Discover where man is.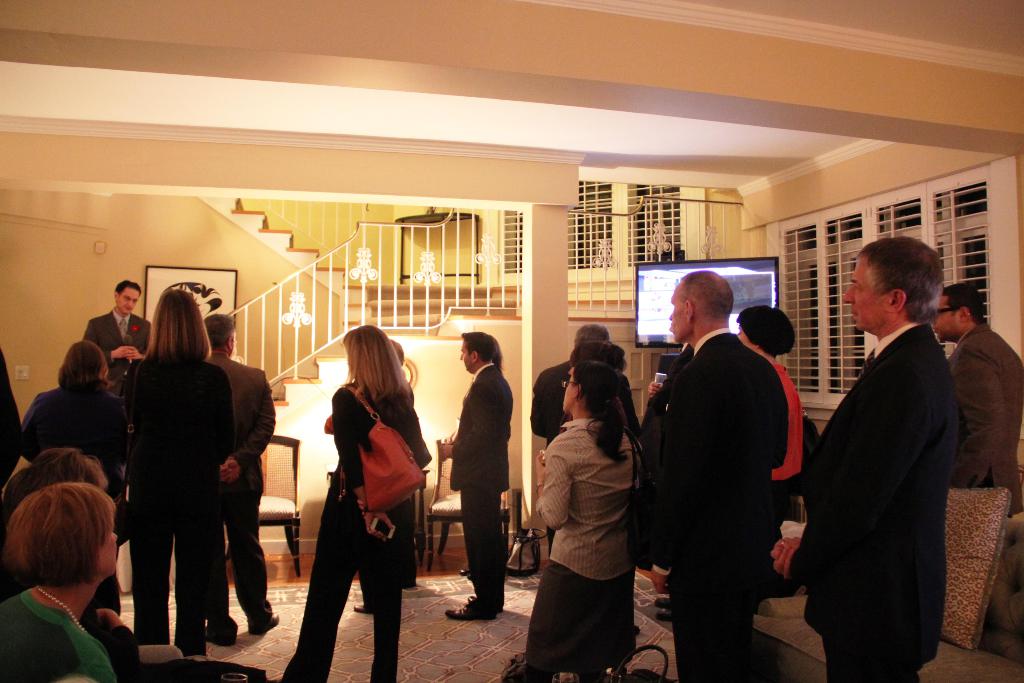
Discovered at l=529, t=324, r=645, b=549.
